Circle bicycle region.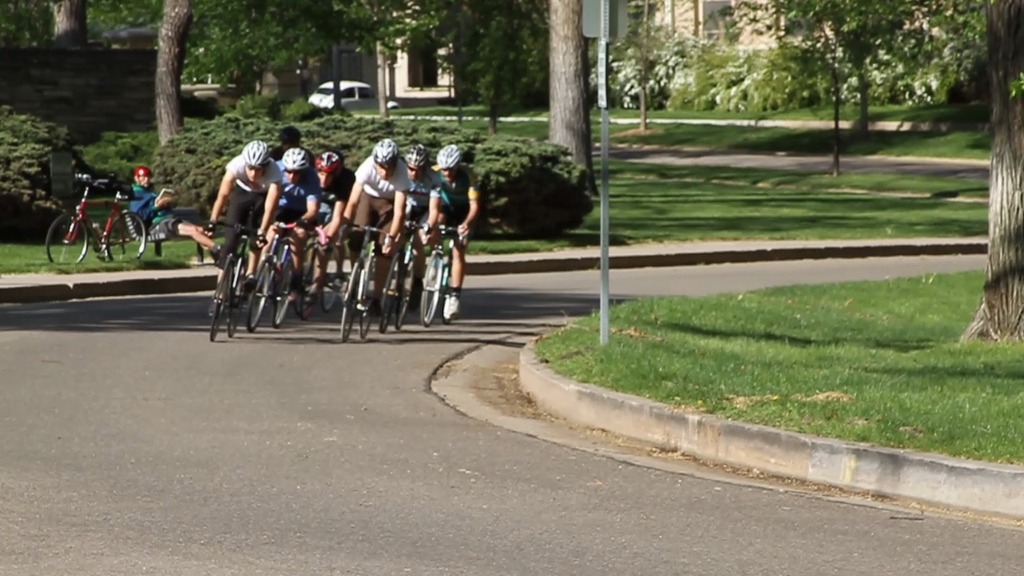
Region: (left=40, top=169, right=150, bottom=263).
